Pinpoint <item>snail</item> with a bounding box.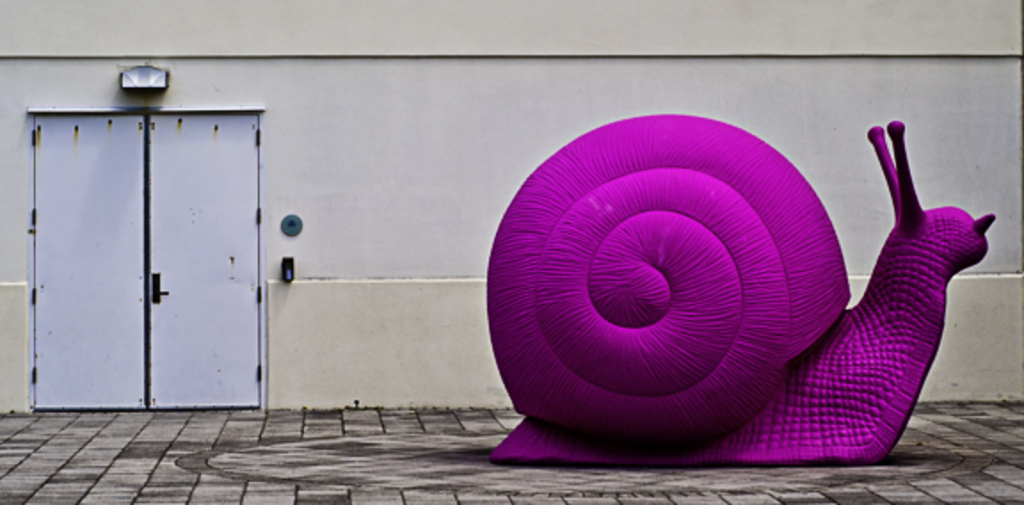
[480,110,996,471].
